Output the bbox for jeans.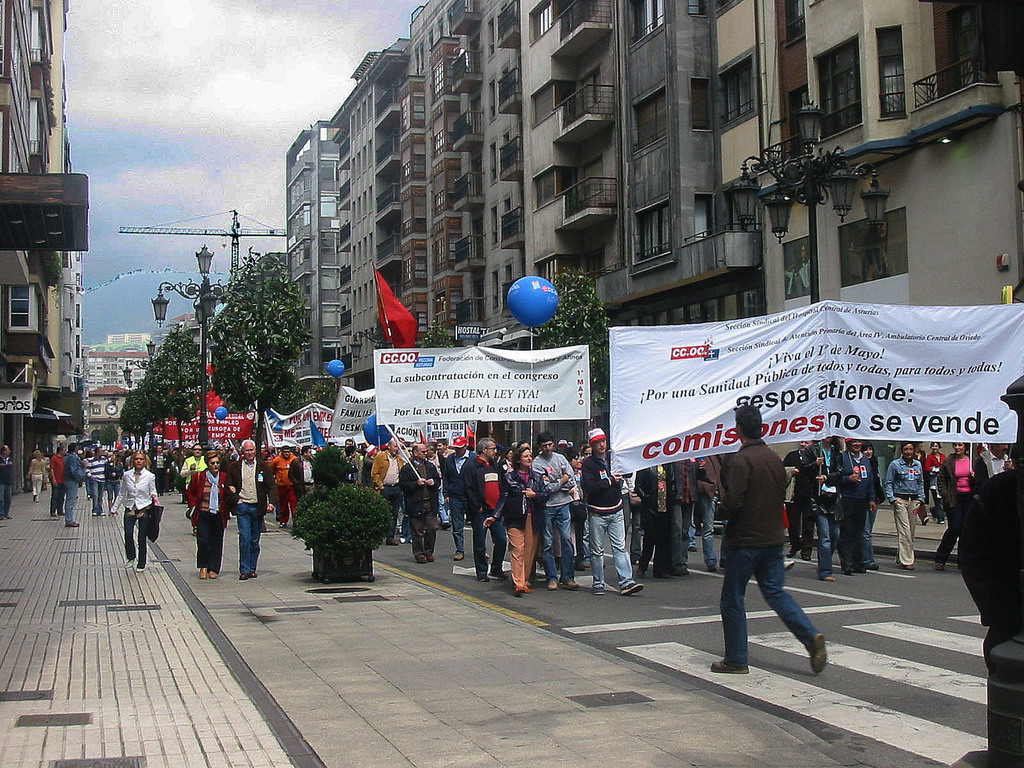
821/514/834/569.
